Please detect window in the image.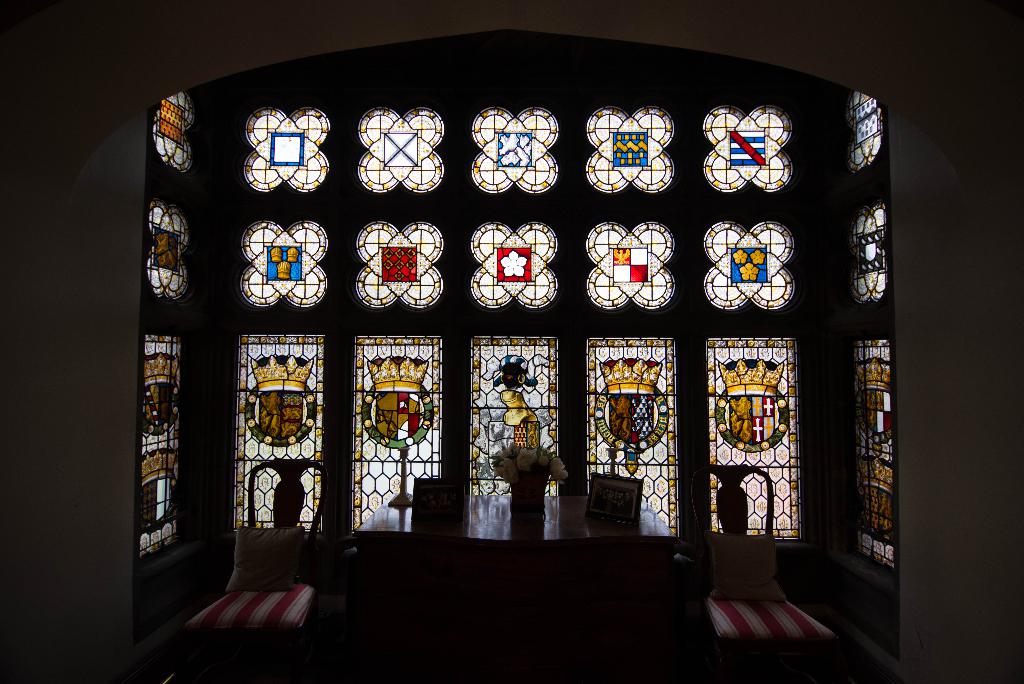
351 329 442 537.
